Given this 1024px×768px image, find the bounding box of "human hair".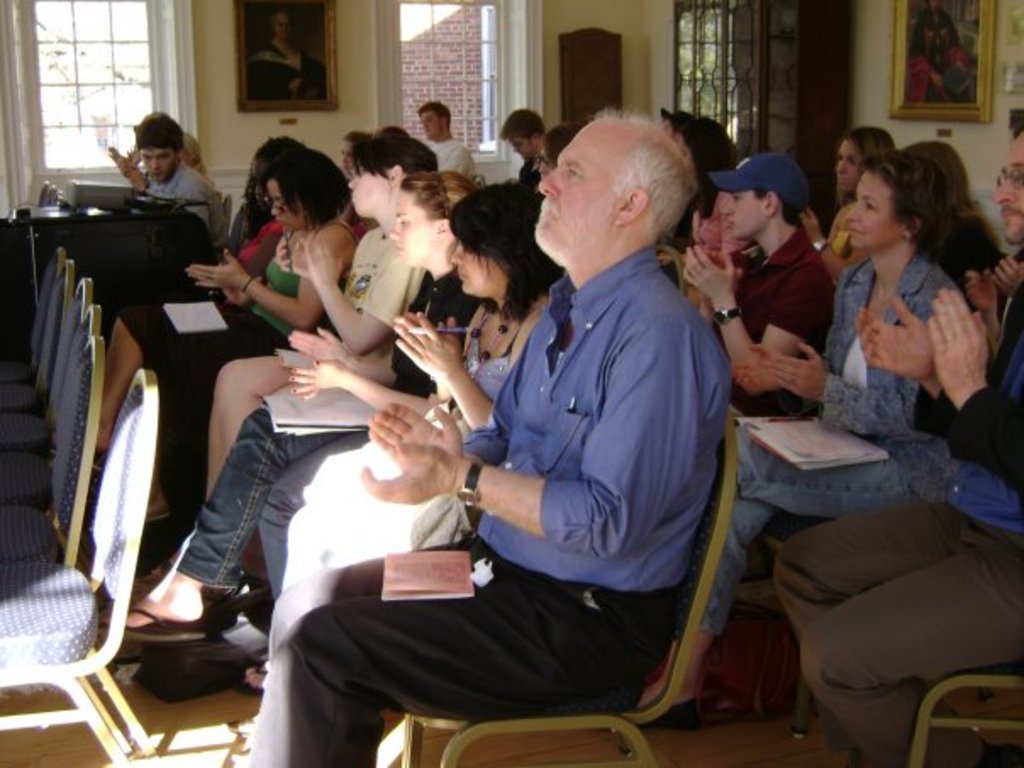
left=590, top=109, right=700, bottom=239.
